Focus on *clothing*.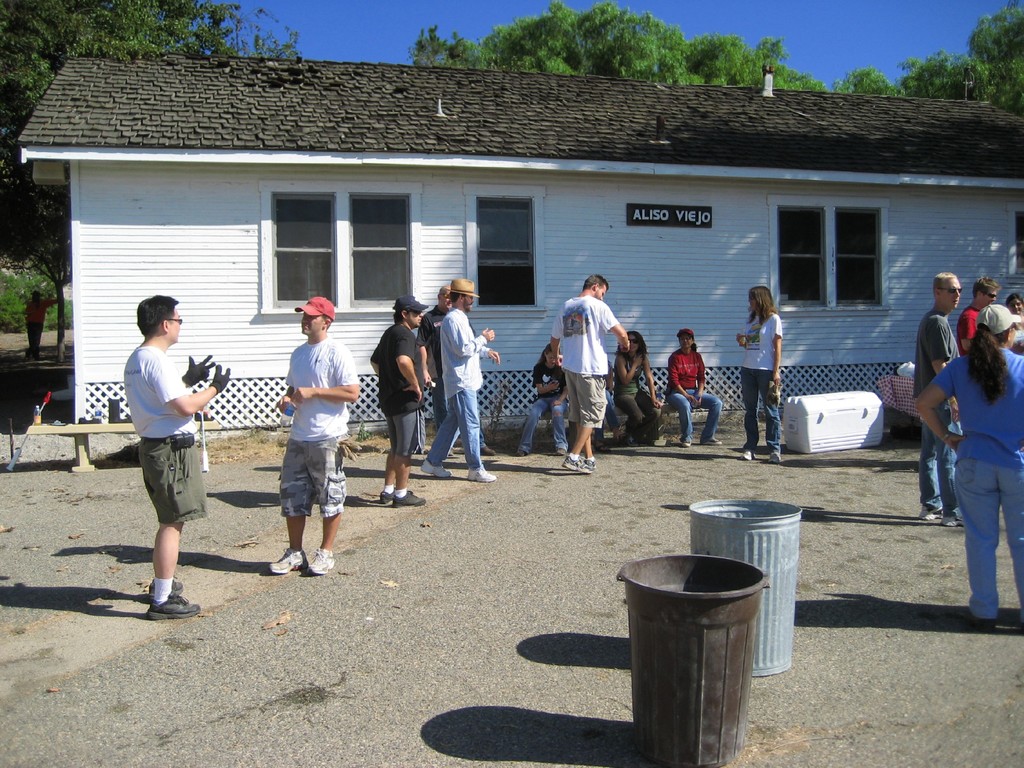
Focused at select_region(908, 312, 959, 517).
